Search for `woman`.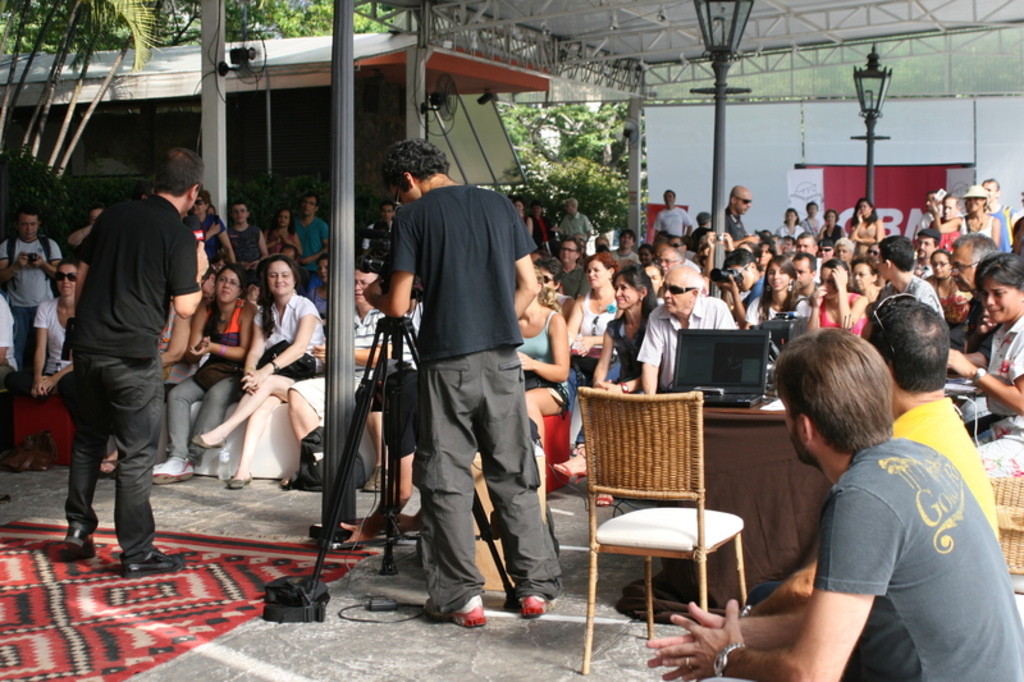
Found at (266, 207, 302, 266).
